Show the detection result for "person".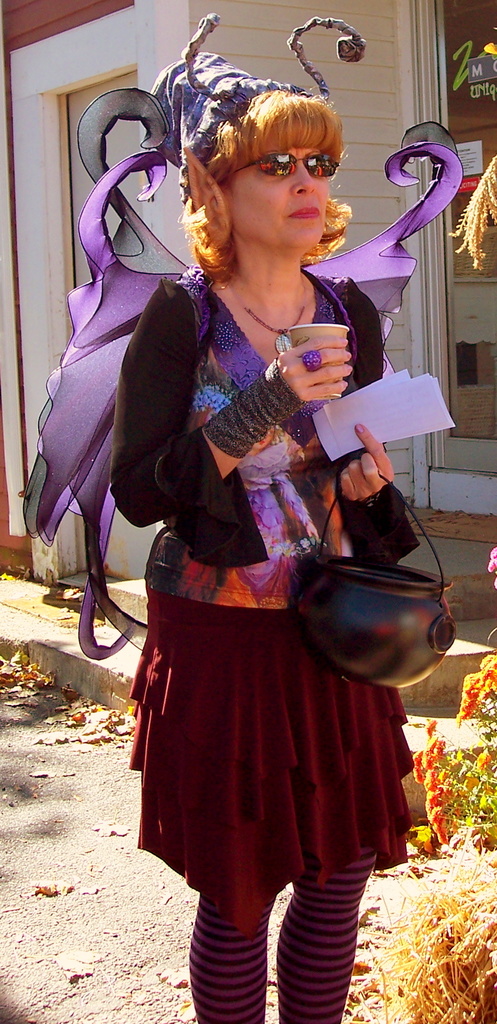
82/52/423/1022.
